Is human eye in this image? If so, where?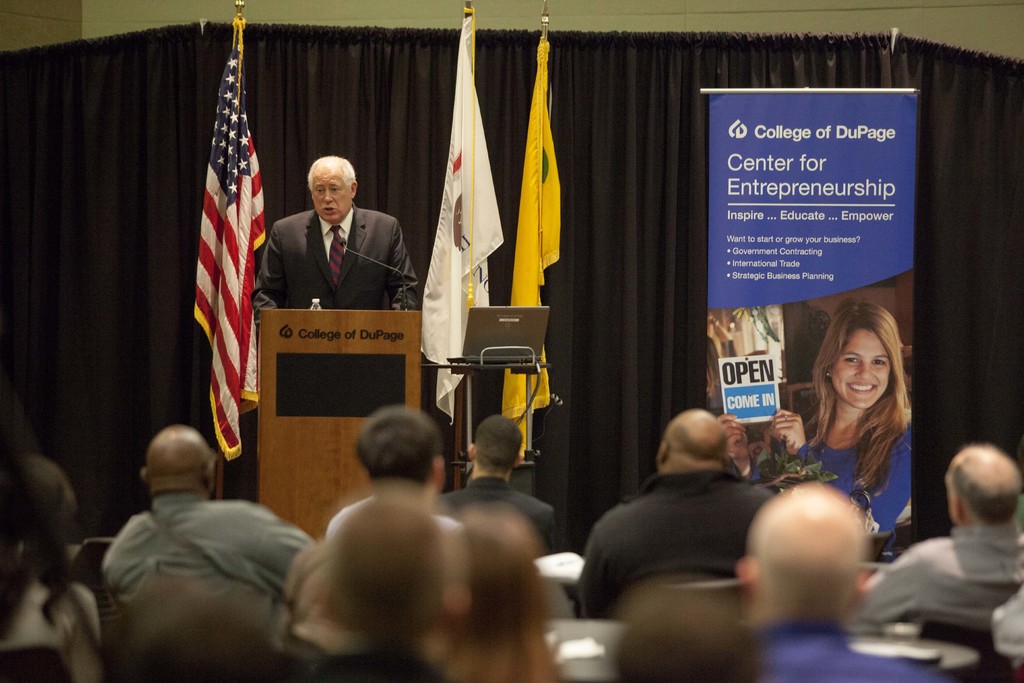
Yes, at 840, 353, 860, 366.
